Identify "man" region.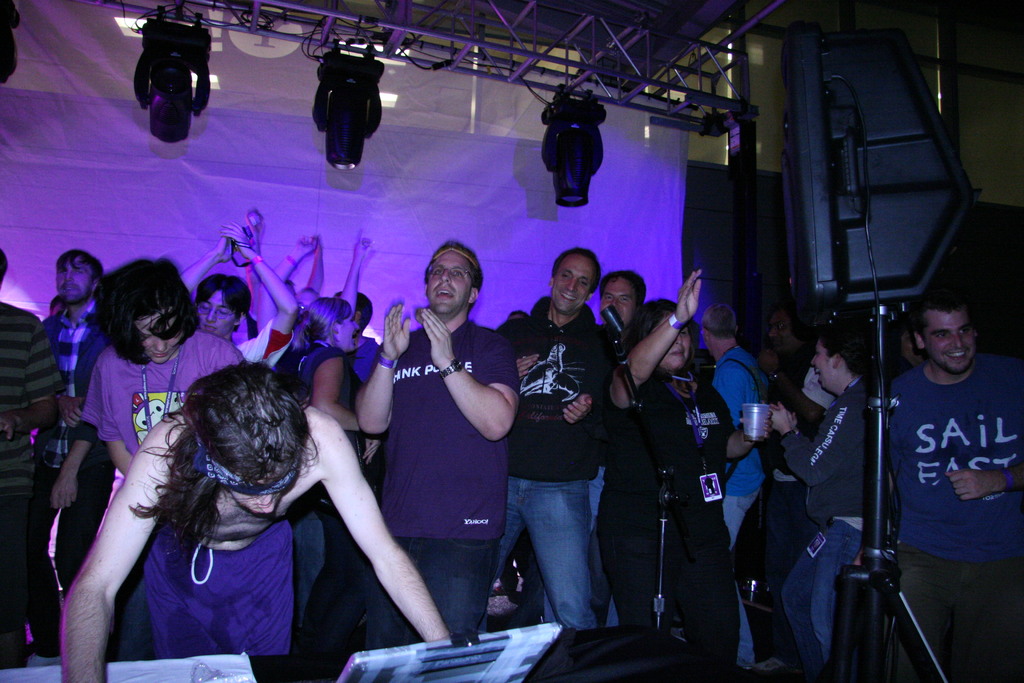
Region: (x1=860, y1=247, x2=1020, y2=659).
